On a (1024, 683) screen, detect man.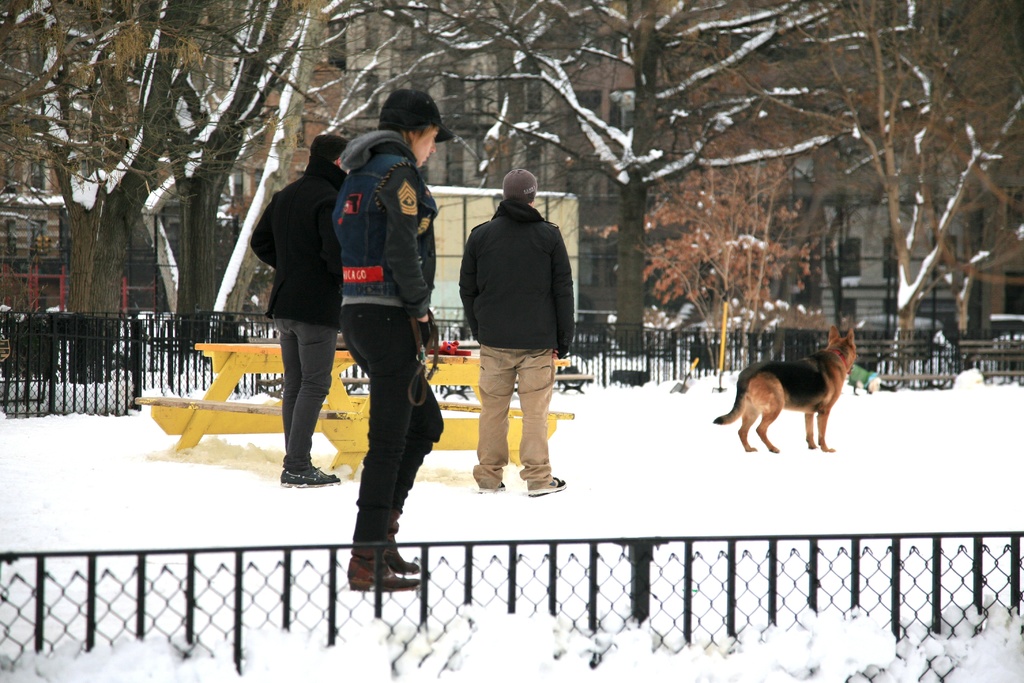
Rect(454, 177, 582, 507).
